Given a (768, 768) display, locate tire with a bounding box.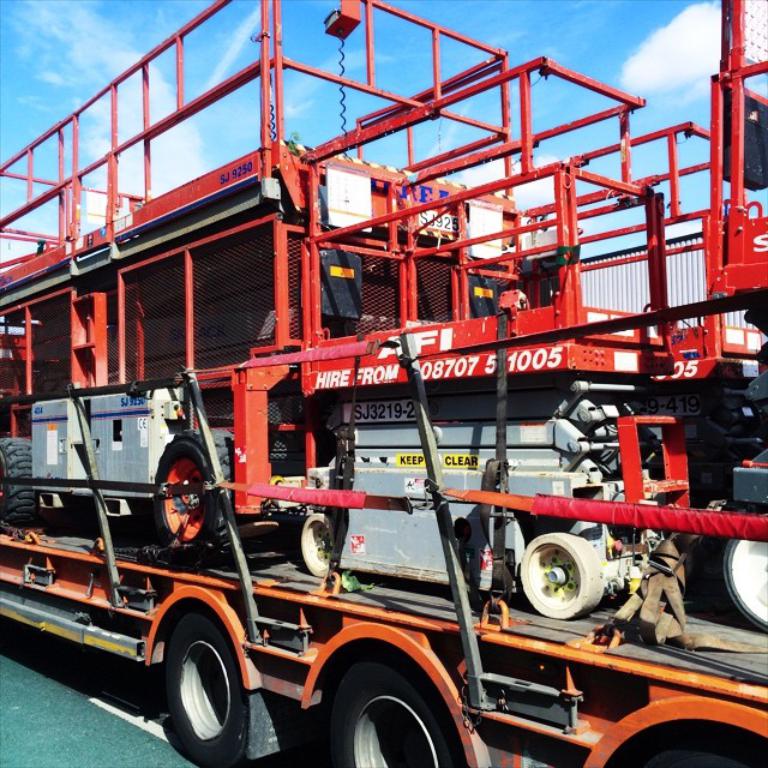
Located: pyautogui.locateOnScreen(0, 438, 32, 523).
